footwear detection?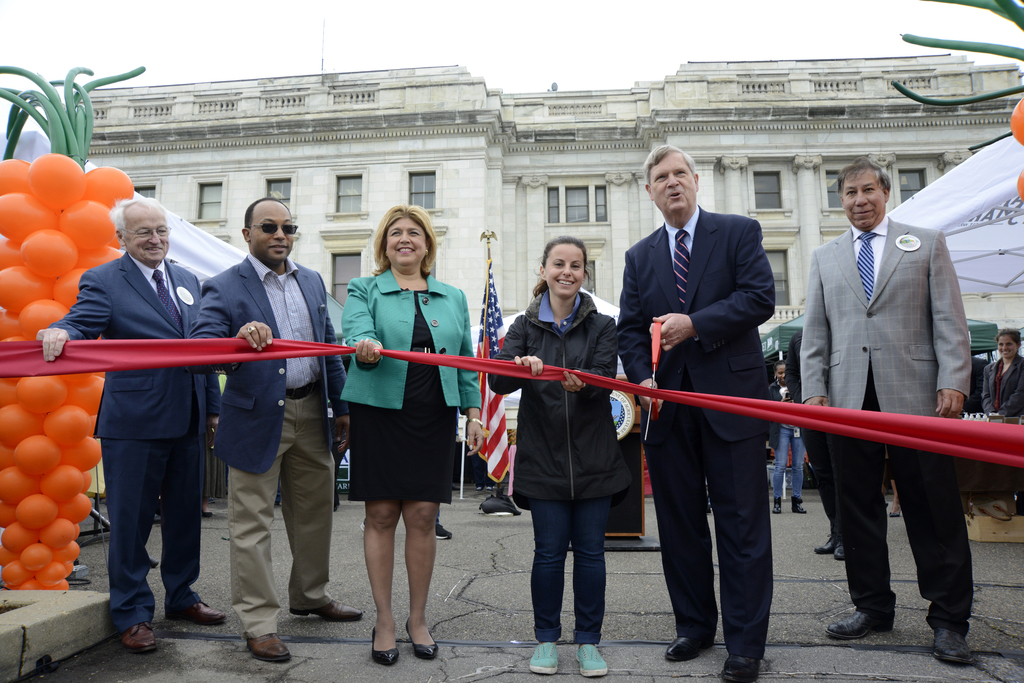
l=579, t=642, r=614, b=677
